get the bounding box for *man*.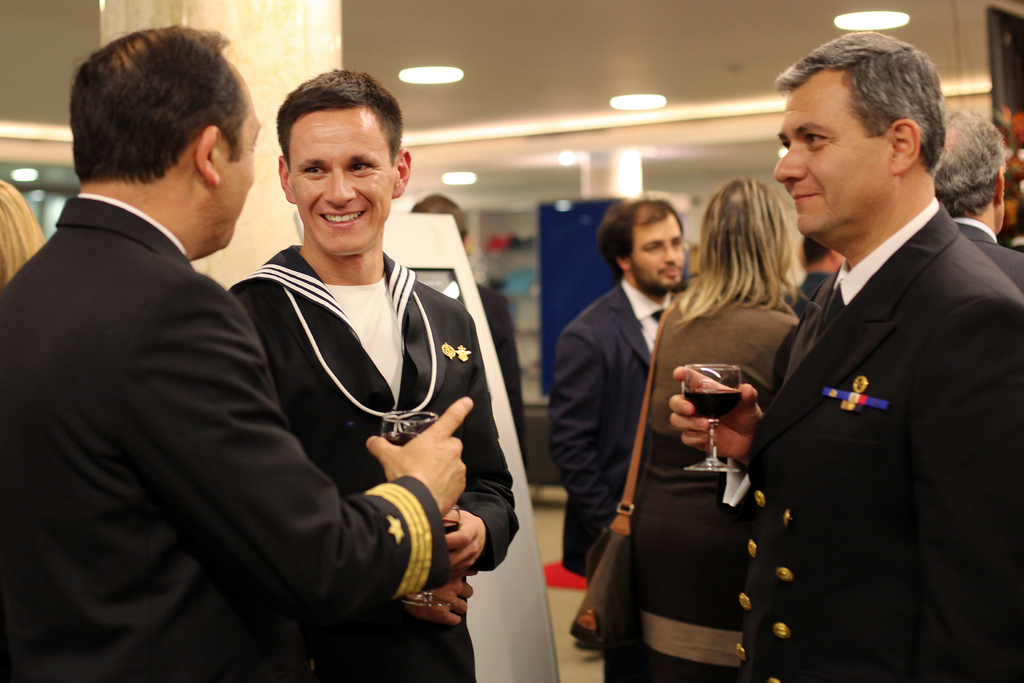
crop(929, 108, 1023, 295).
